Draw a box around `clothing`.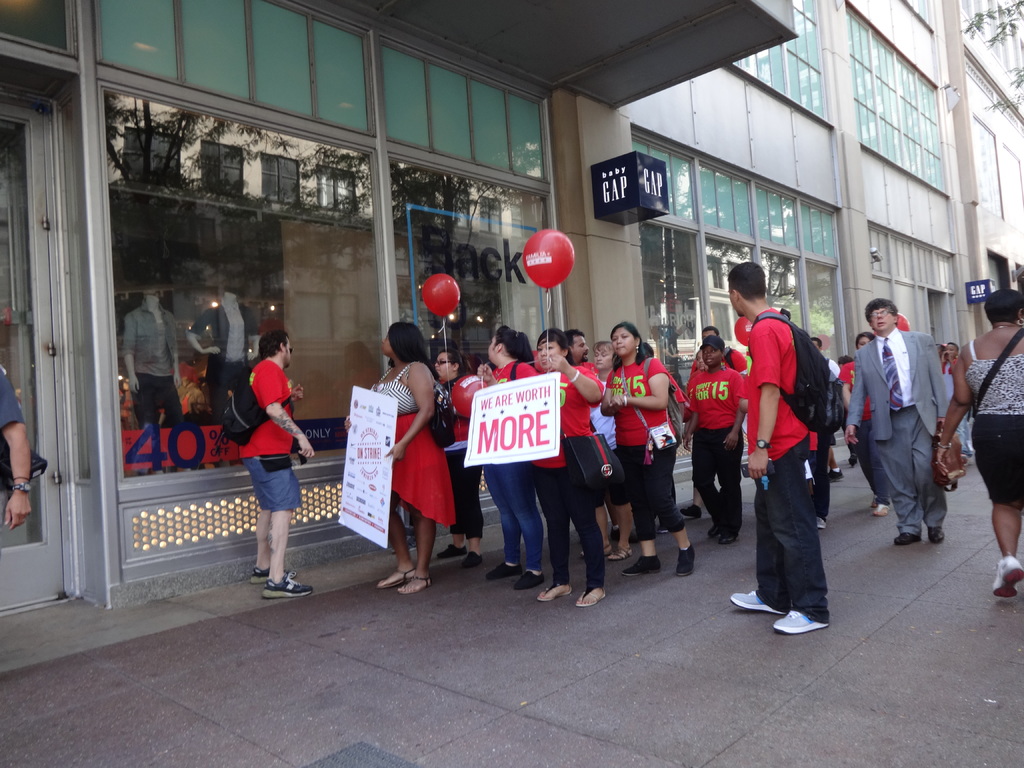
rect(359, 348, 452, 566).
